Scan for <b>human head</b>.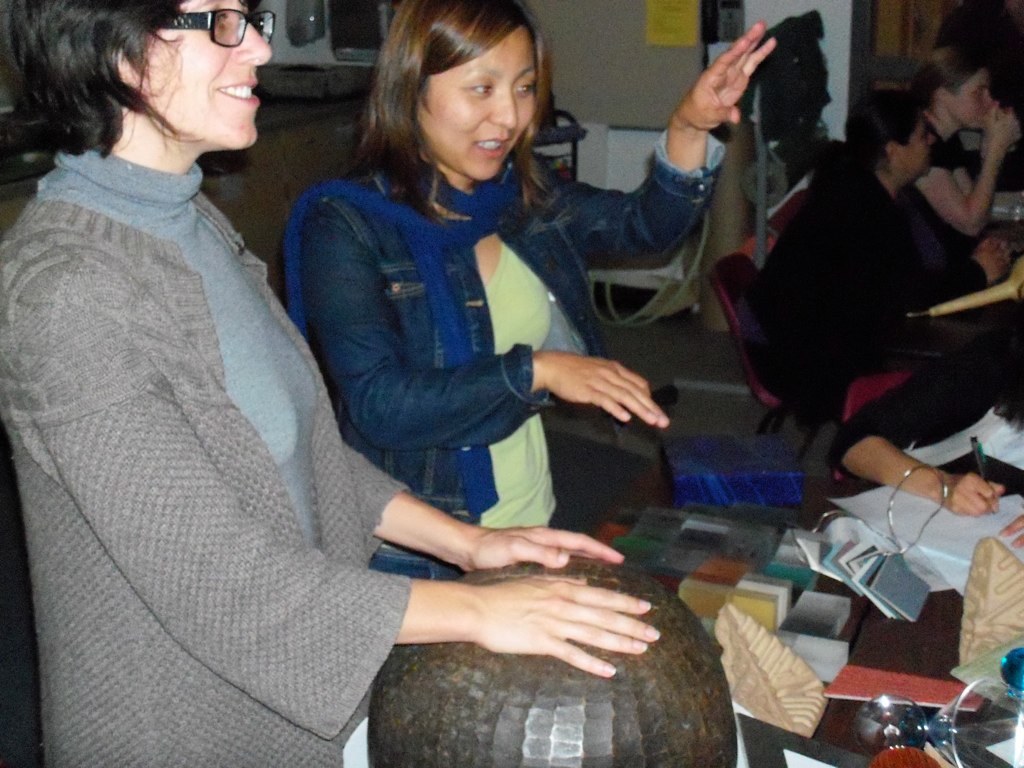
Scan result: l=914, t=47, r=997, b=135.
